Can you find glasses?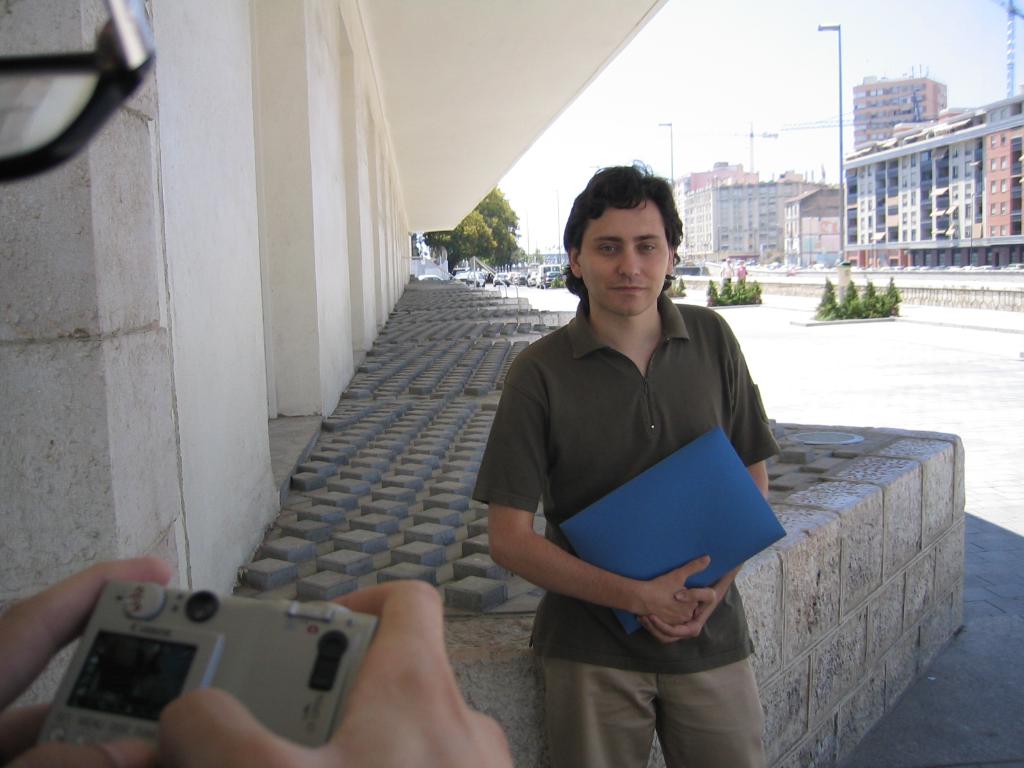
Yes, bounding box: pyautogui.locateOnScreen(0, 0, 149, 180).
